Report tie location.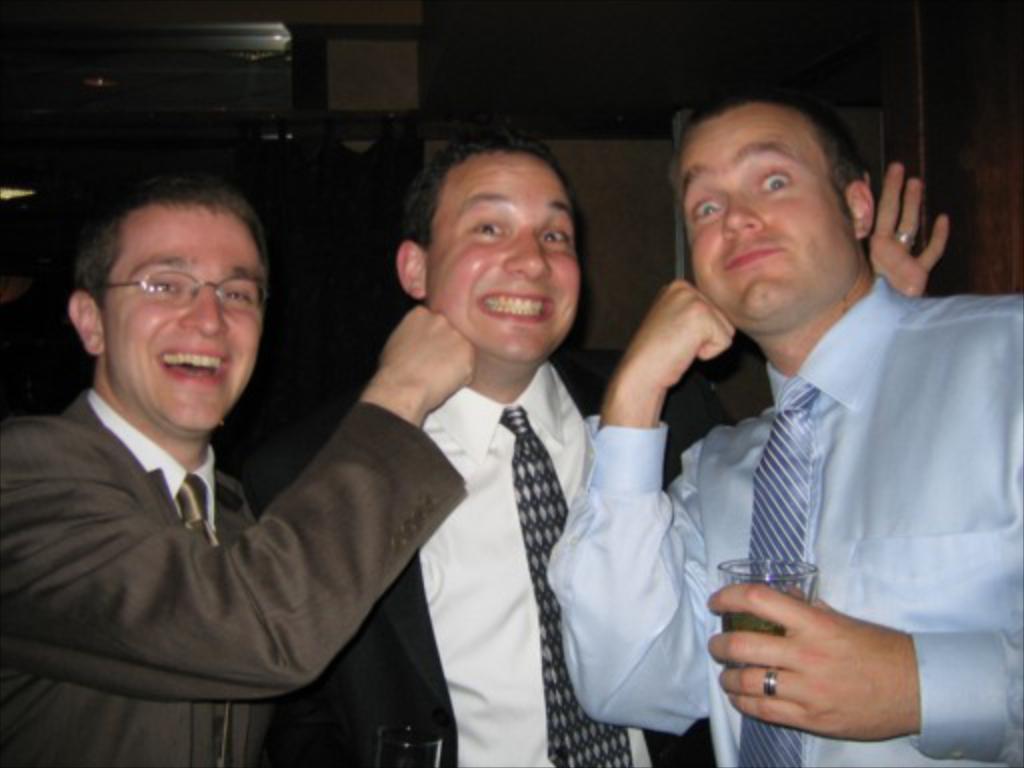
Report: box=[178, 464, 234, 756].
